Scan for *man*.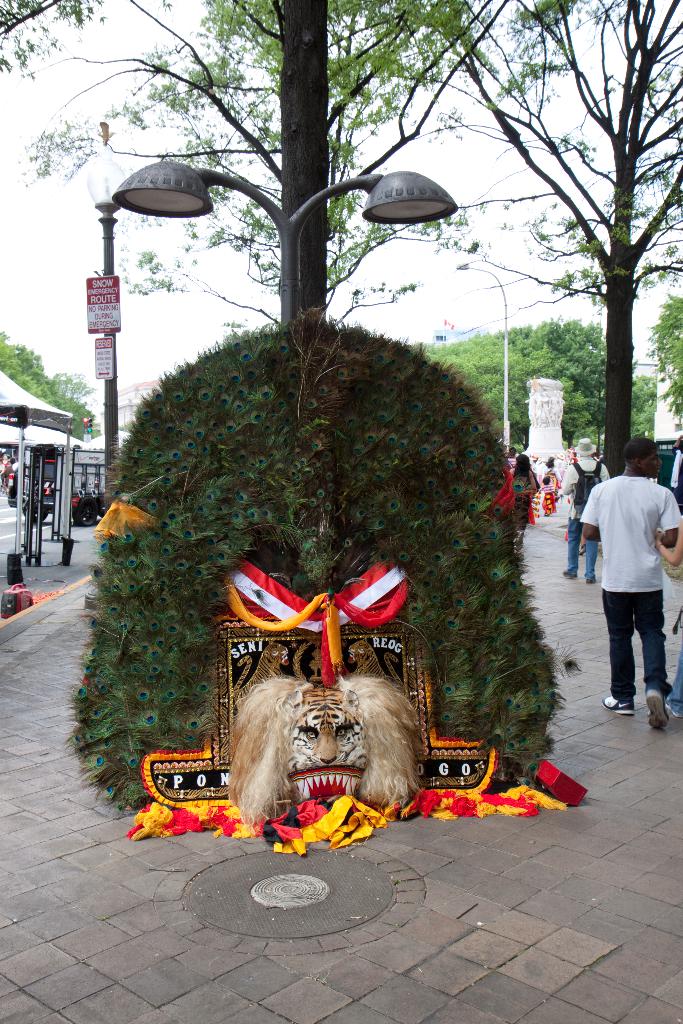
Scan result: {"x1": 15, "y1": 457, "x2": 21, "y2": 469}.
